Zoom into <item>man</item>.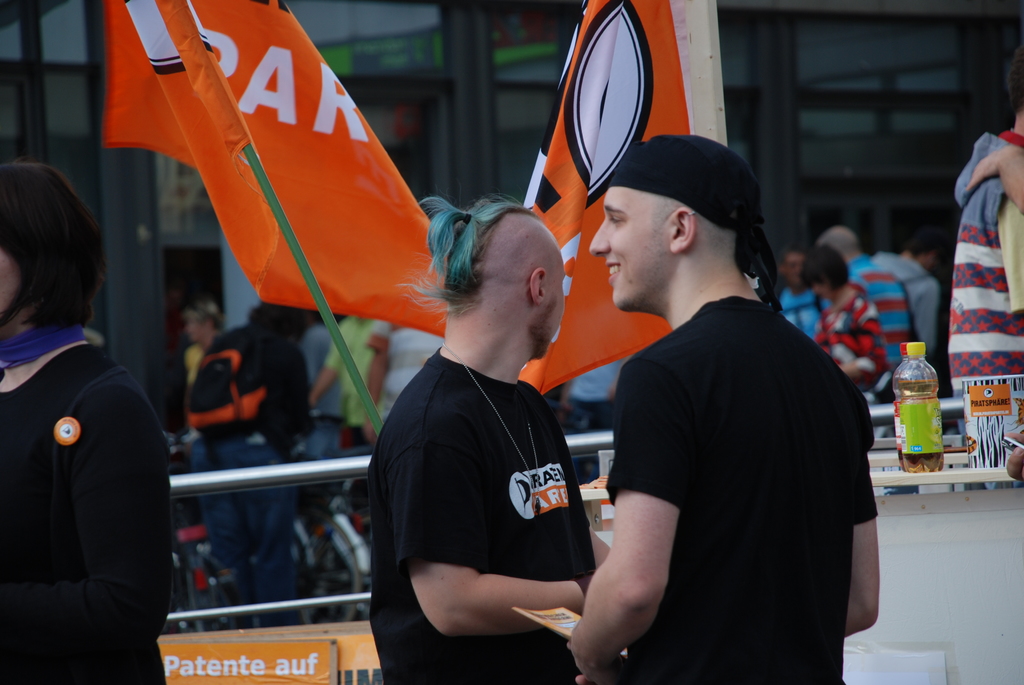
Zoom target: (189,294,321,622).
